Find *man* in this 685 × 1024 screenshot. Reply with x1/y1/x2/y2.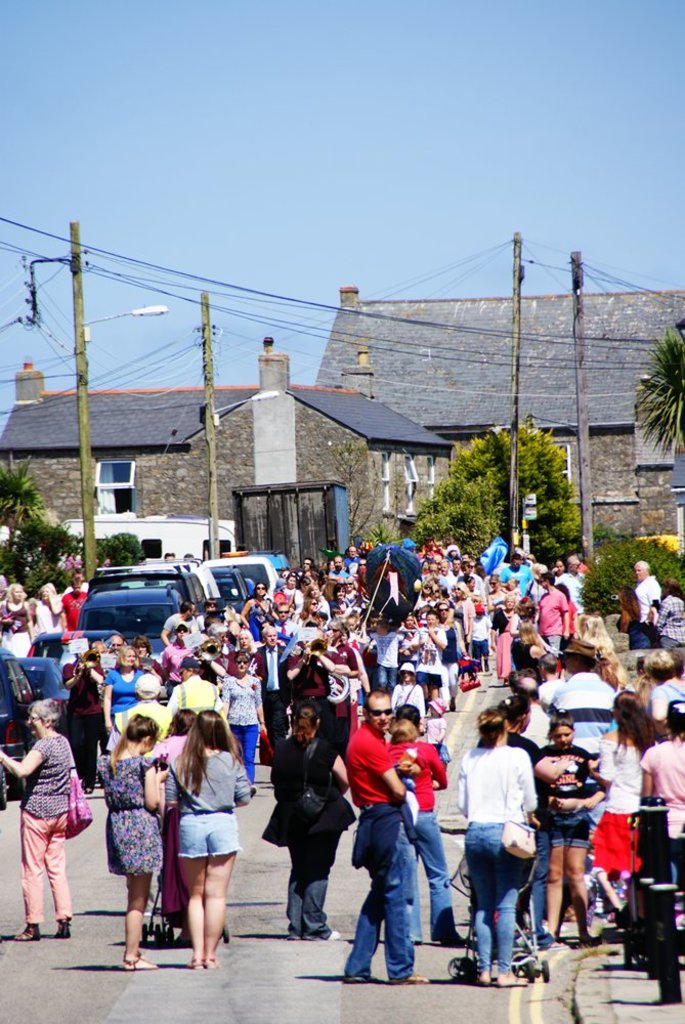
633/557/659/653.
